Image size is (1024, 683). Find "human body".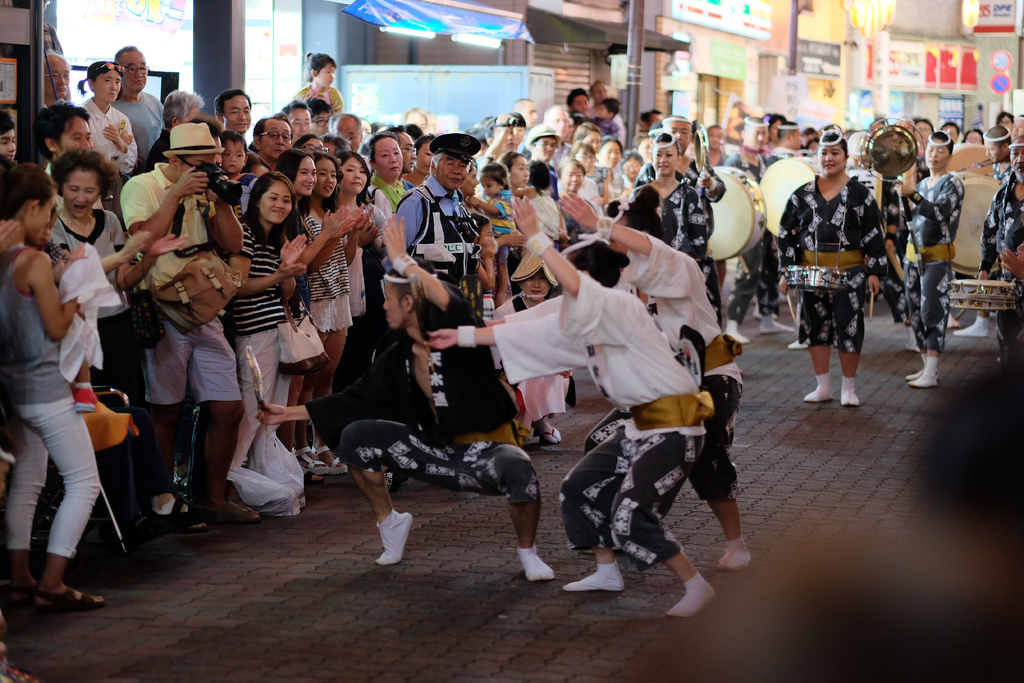
bbox=(623, 178, 717, 282).
